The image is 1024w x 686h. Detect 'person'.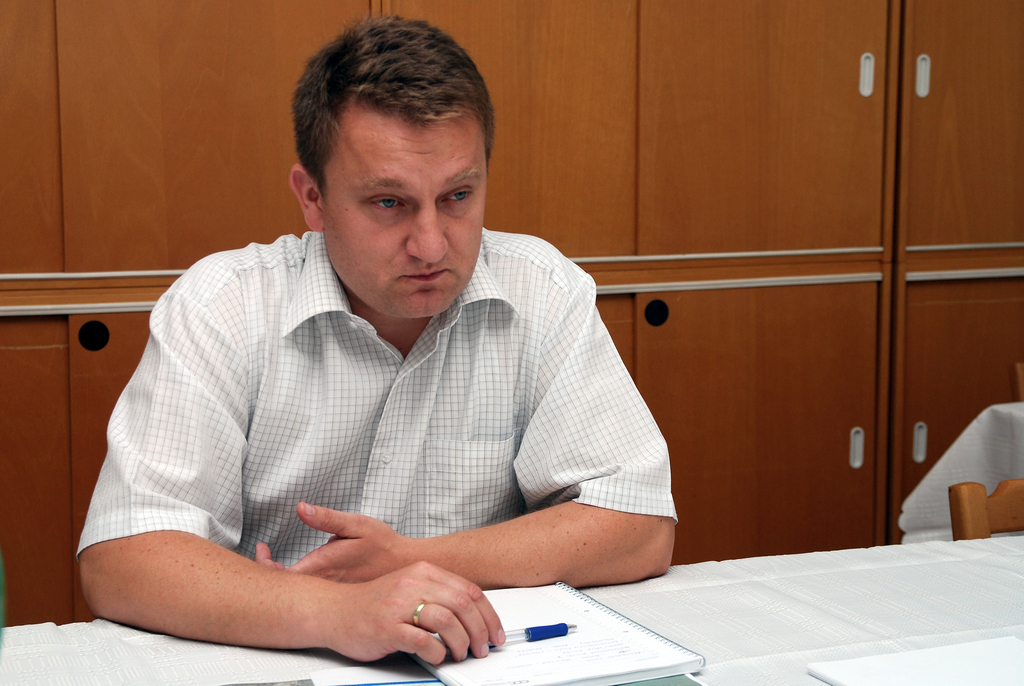
Detection: [x1=74, y1=40, x2=696, y2=669].
